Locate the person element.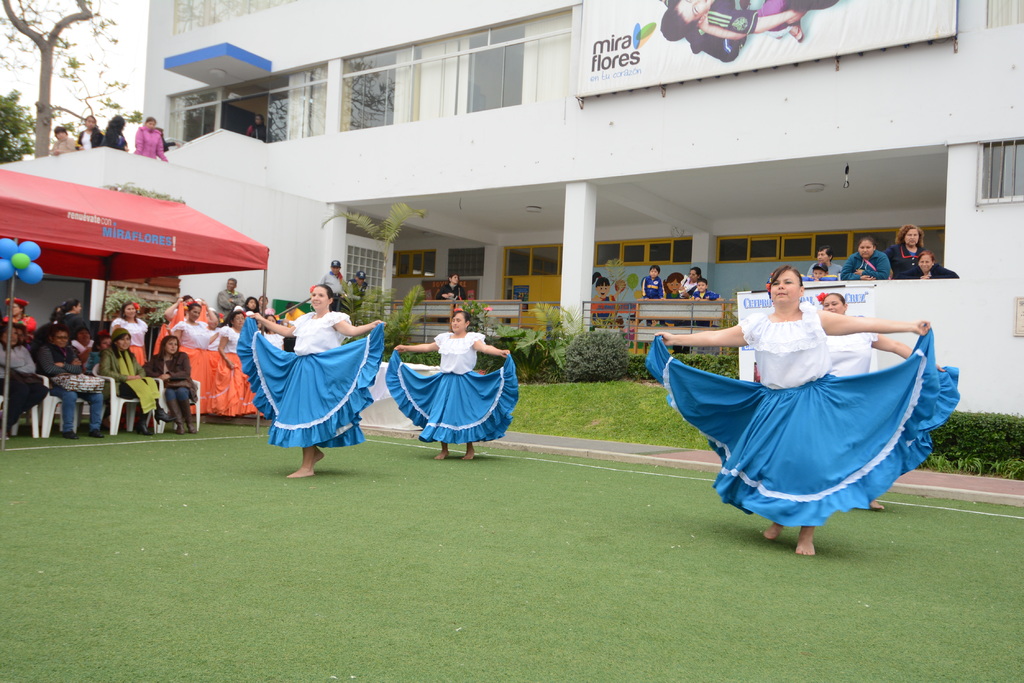
Element bbox: [x1=108, y1=110, x2=132, y2=149].
